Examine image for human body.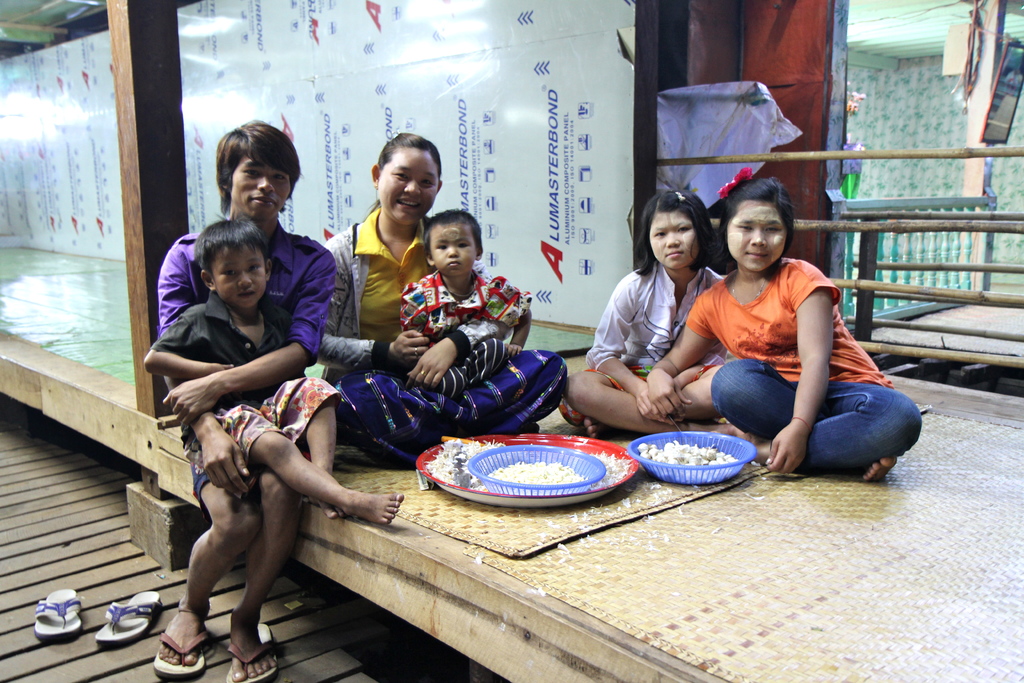
Examination result: left=152, top=215, right=405, bottom=529.
